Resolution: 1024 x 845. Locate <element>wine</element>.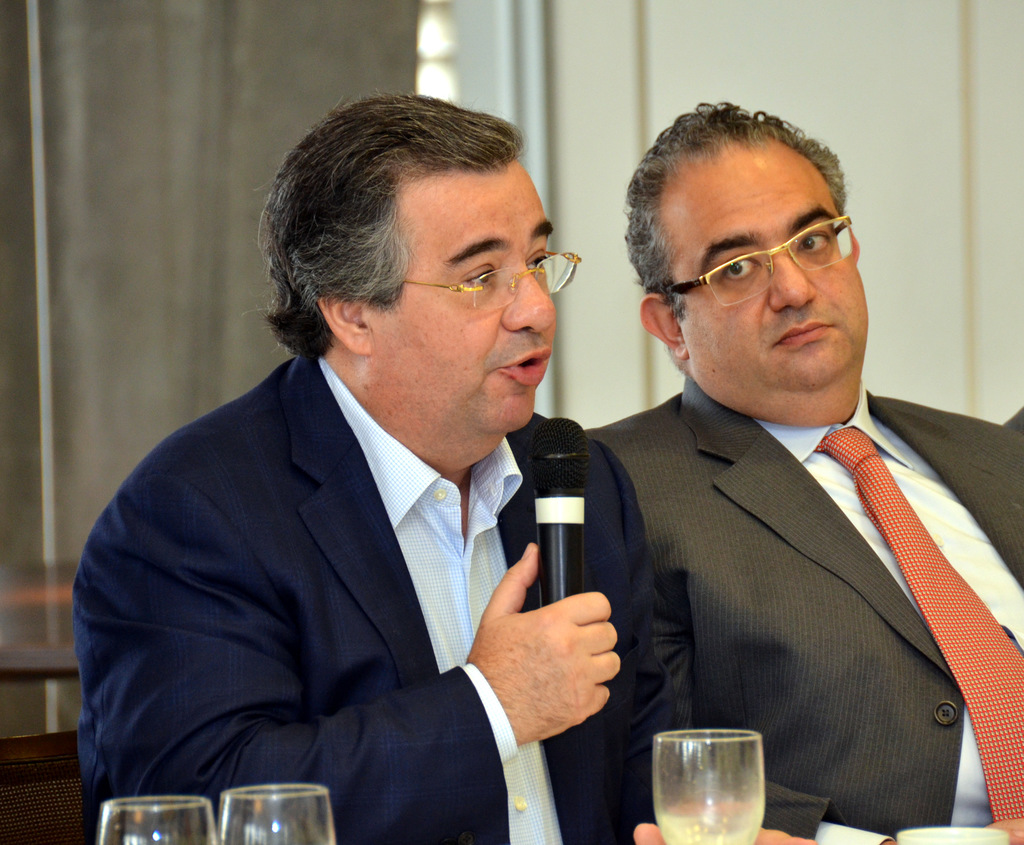
656,807,765,844.
